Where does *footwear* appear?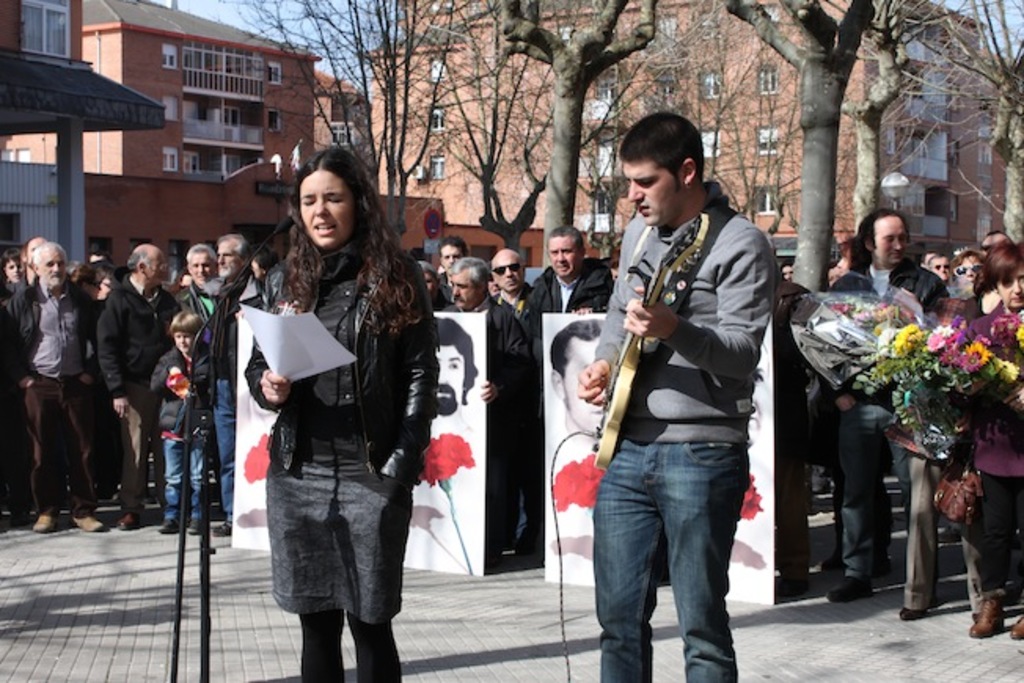
Appears at [31, 513, 63, 534].
